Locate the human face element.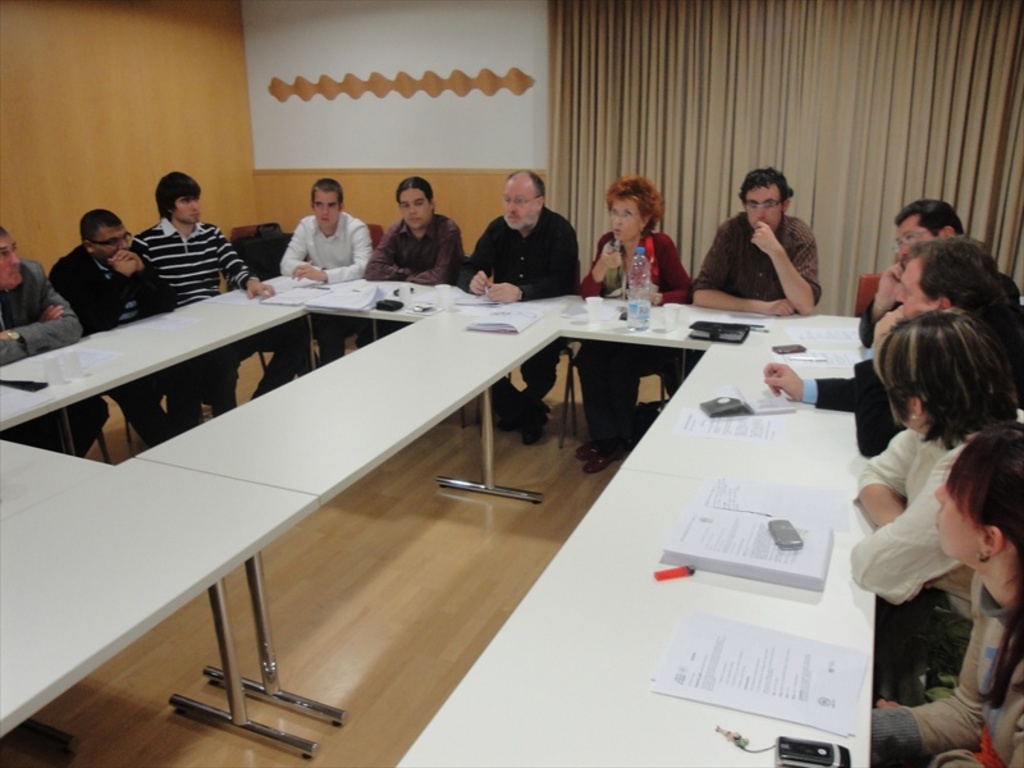
Element bbox: x1=312 y1=193 x2=342 y2=233.
